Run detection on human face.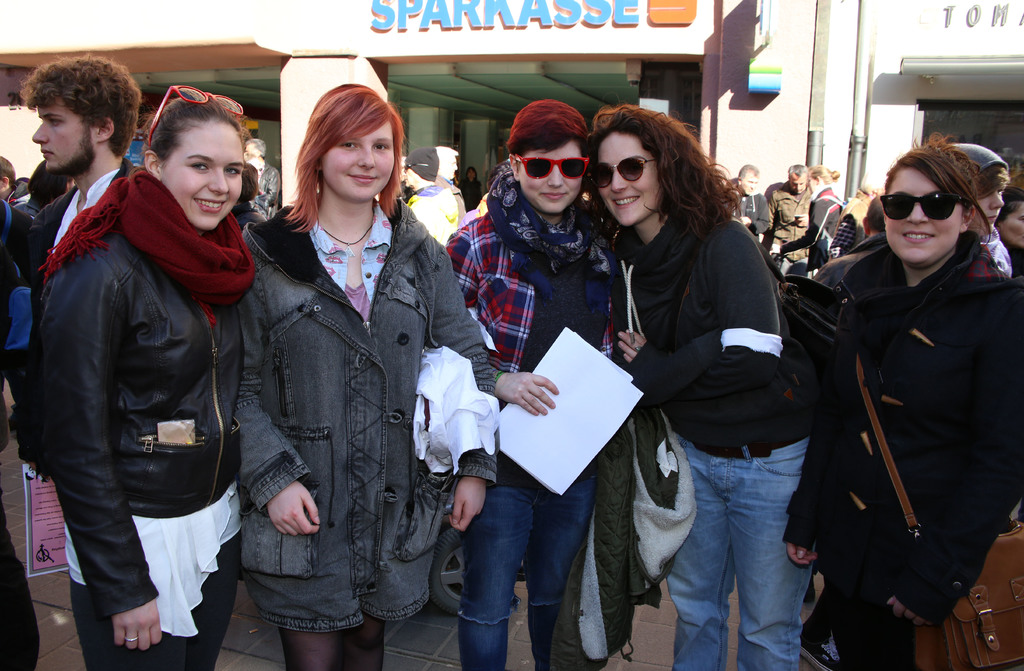
Result: x1=741, y1=178, x2=759, y2=195.
